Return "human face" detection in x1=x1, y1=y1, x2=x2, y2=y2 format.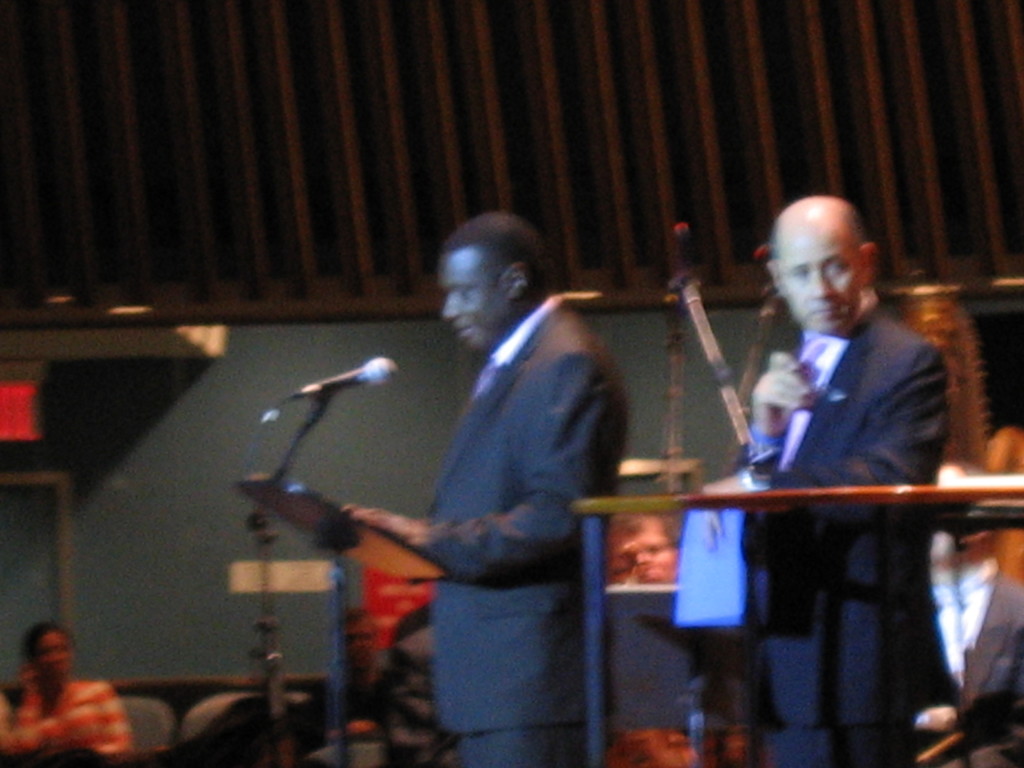
x1=441, y1=248, x2=508, y2=356.
